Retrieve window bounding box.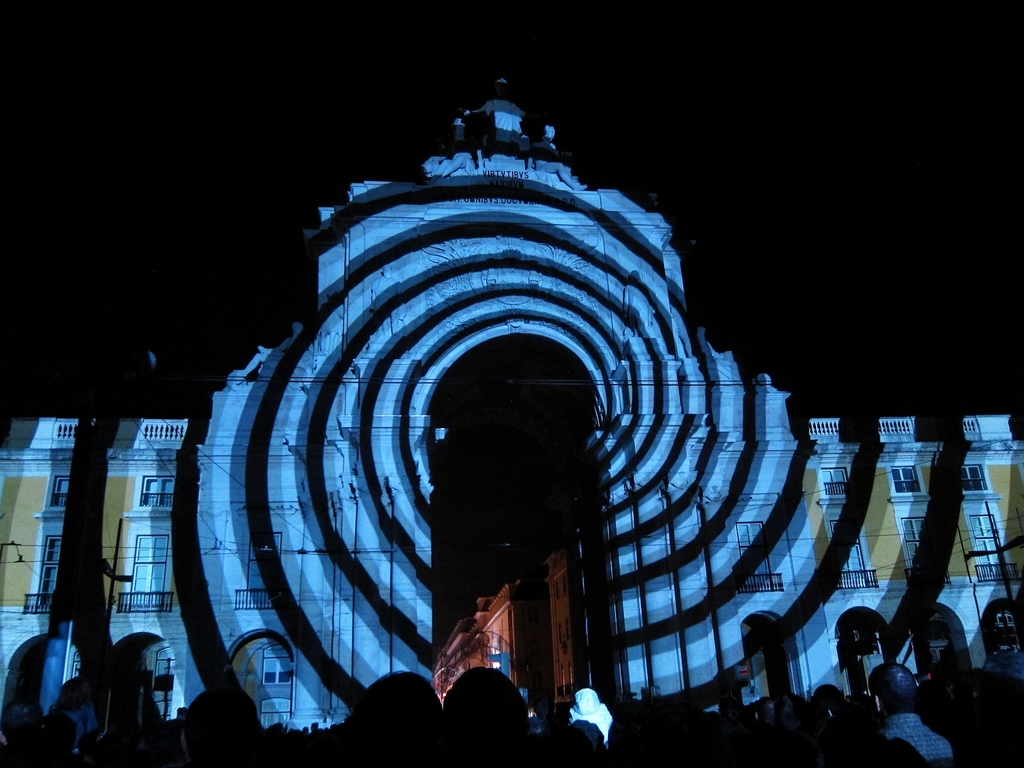
Bounding box: <bbox>963, 463, 986, 495</bbox>.
